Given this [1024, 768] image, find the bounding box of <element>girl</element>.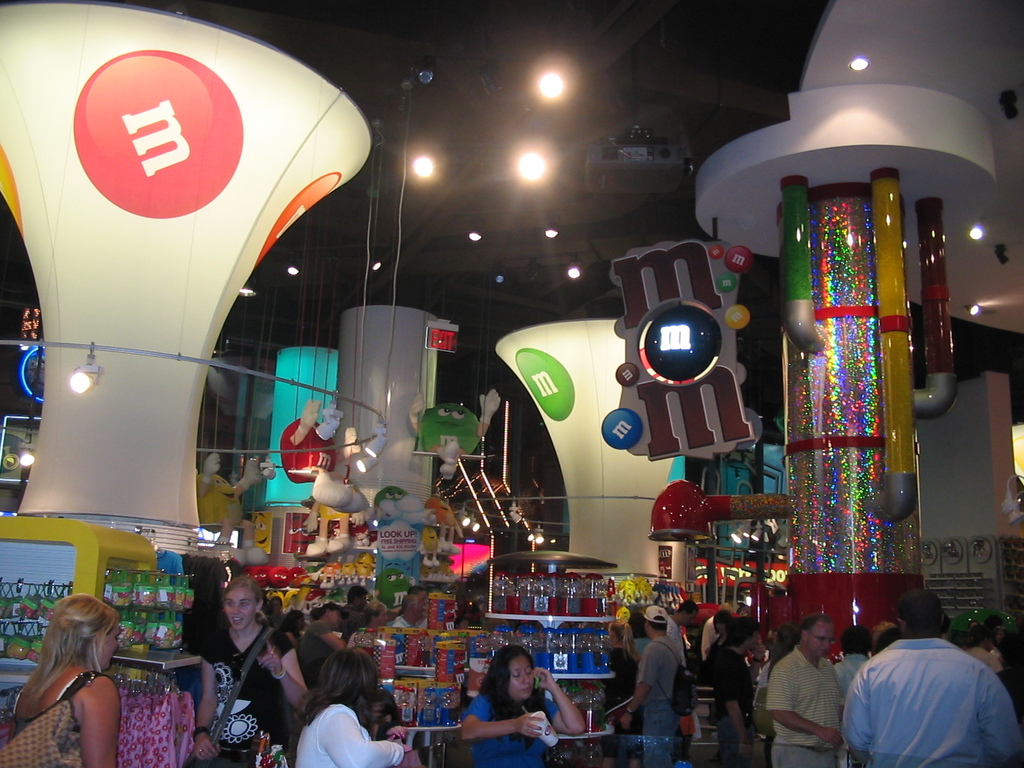
left=15, top=596, right=121, bottom=765.
